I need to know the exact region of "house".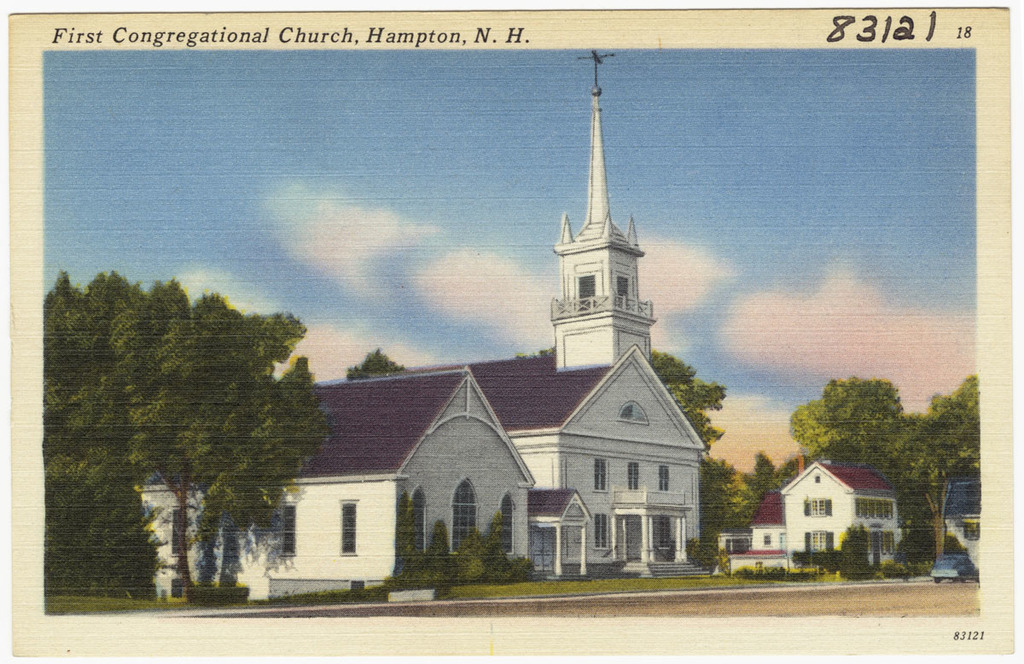
Region: left=783, top=457, right=908, bottom=551.
